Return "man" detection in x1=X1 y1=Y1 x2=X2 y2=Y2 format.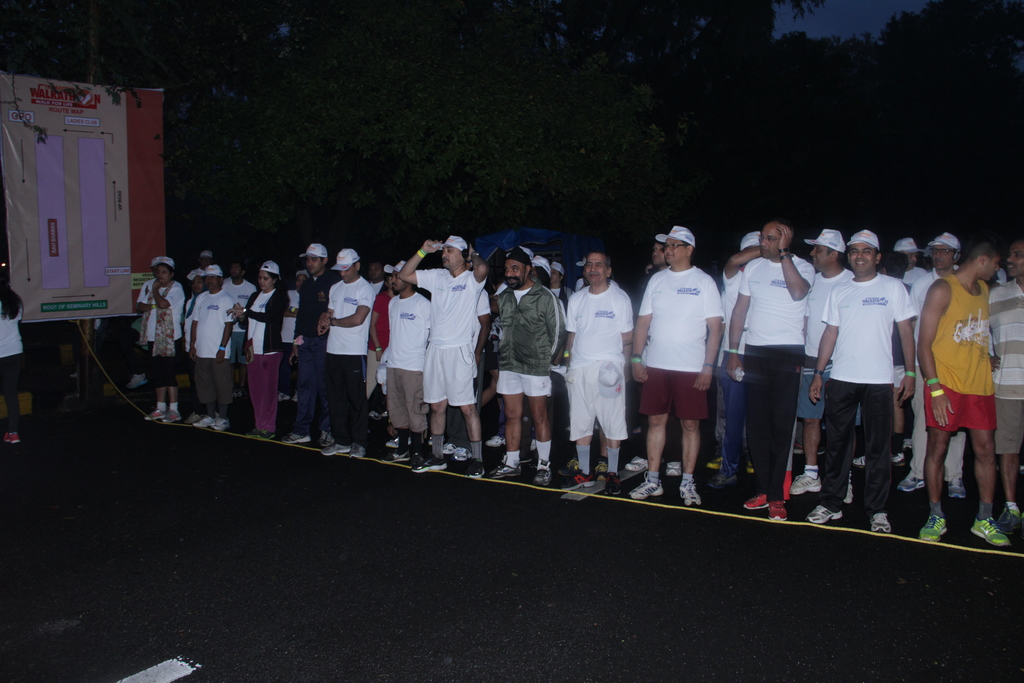
x1=633 y1=240 x2=667 y2=314.
